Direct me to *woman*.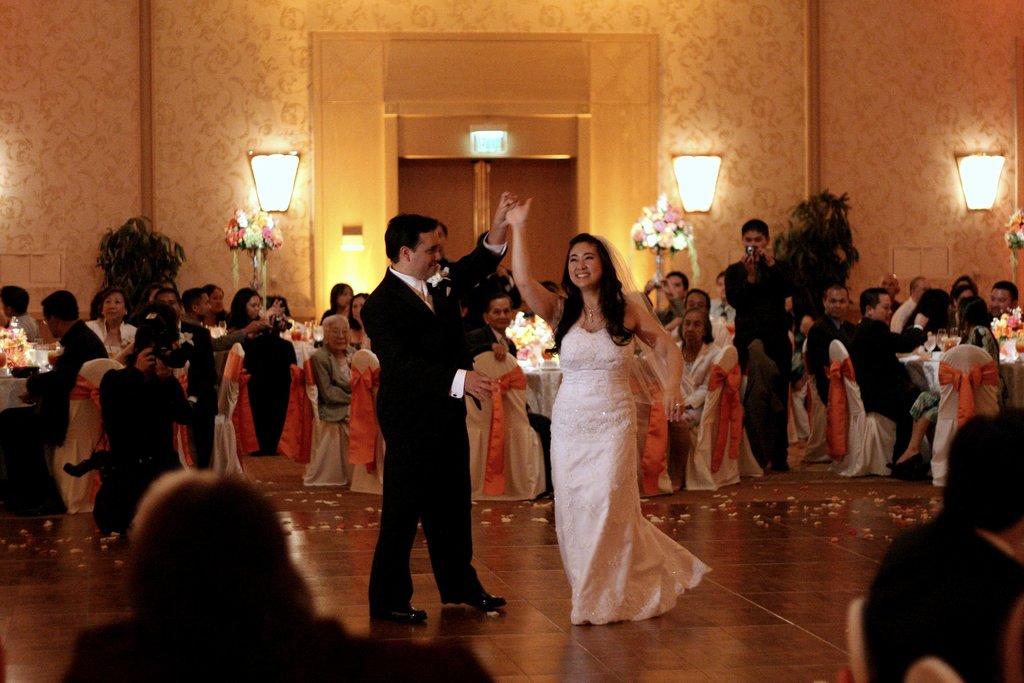
Direction: pyautogui.locateOnScreen(536, 236, 708, 635).
